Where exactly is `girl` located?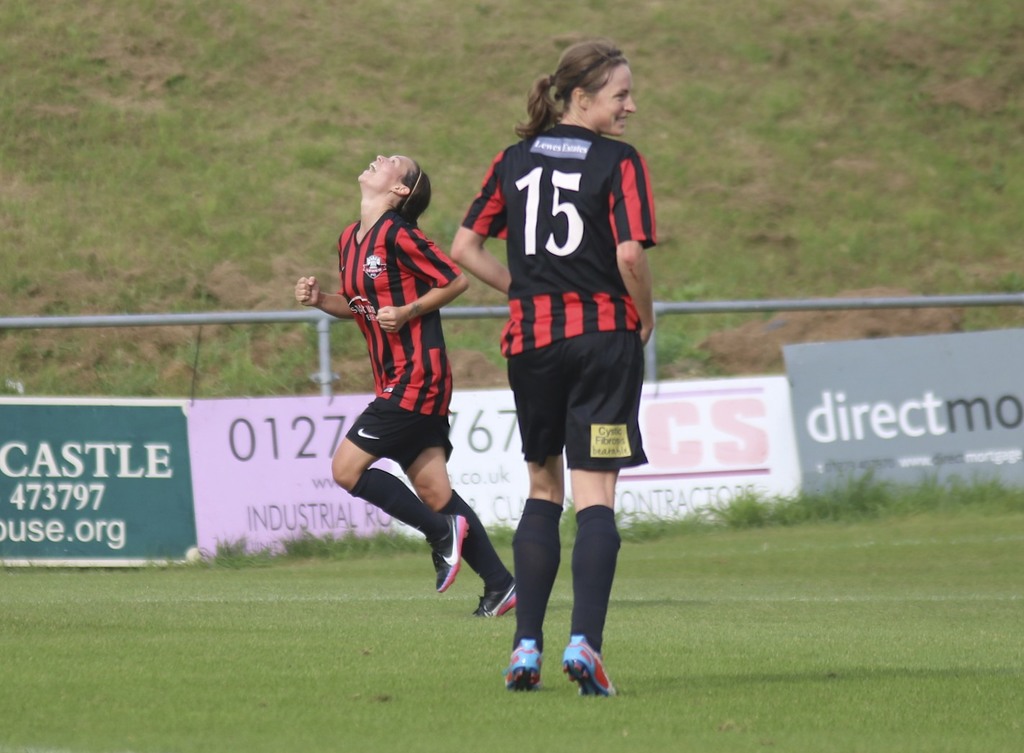
Its bounding box is <bbox>449, 40, 662, 697</bbox>.
